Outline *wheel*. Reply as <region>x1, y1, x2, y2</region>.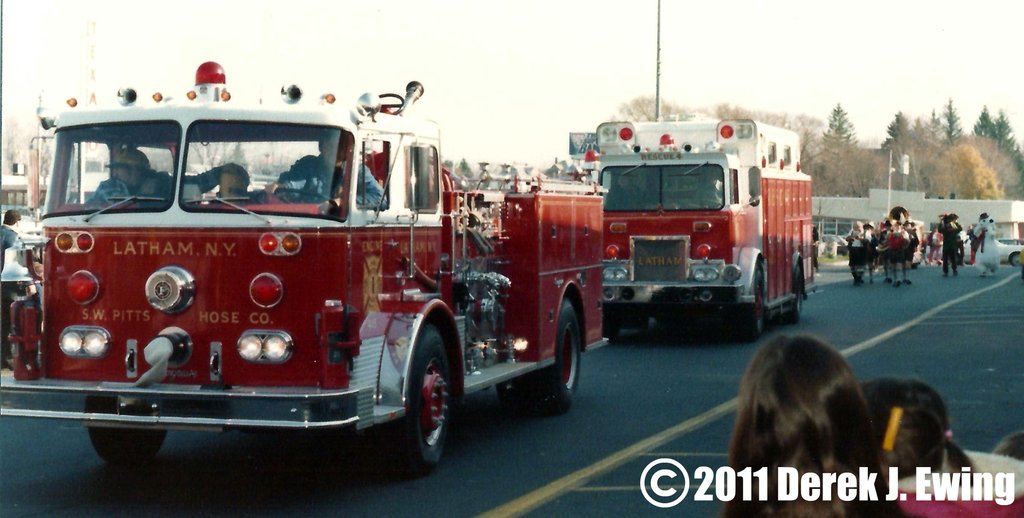
<region>601, 318, 618, 340</region>.
